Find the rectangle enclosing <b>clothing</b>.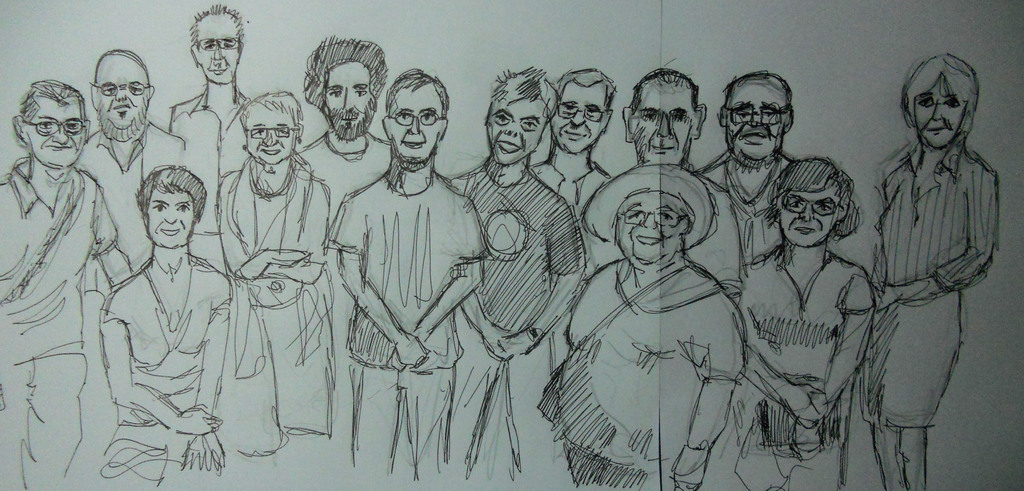
left=532, top=161, right=616, bottom=235.
